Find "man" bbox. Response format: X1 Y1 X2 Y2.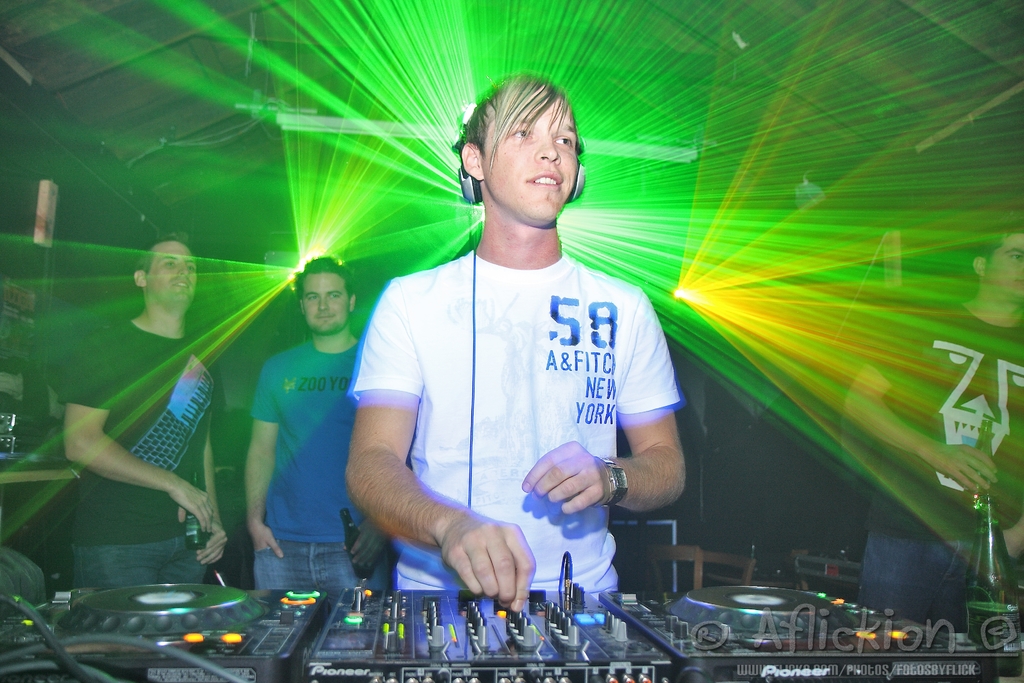
206 229 380 603.
